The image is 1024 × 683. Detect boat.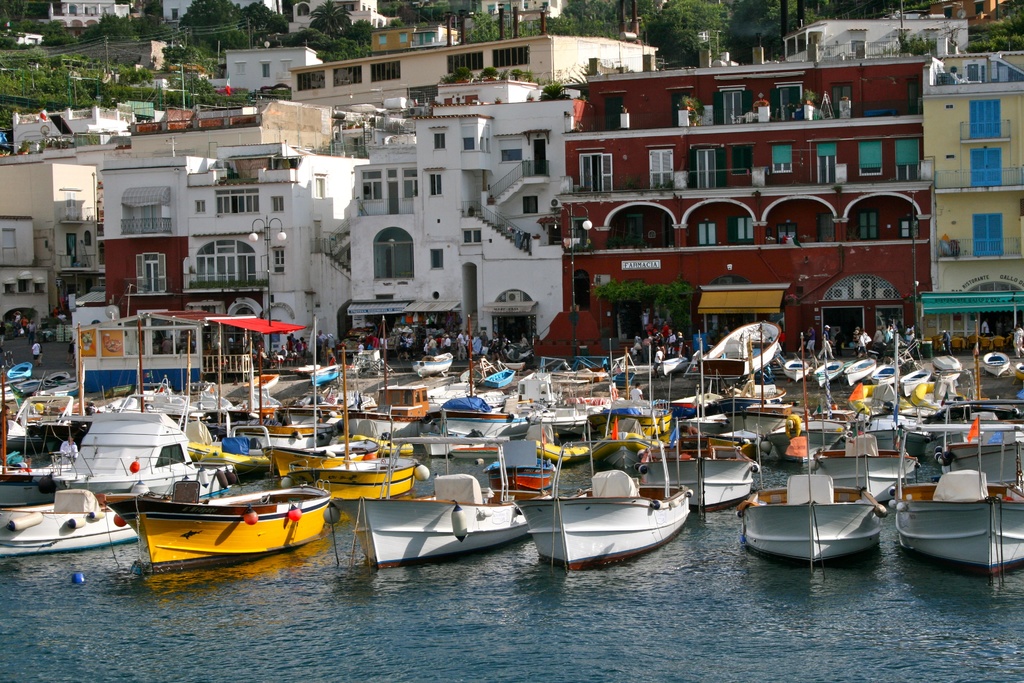
Detection: crop(517, 425, 677, 565).
